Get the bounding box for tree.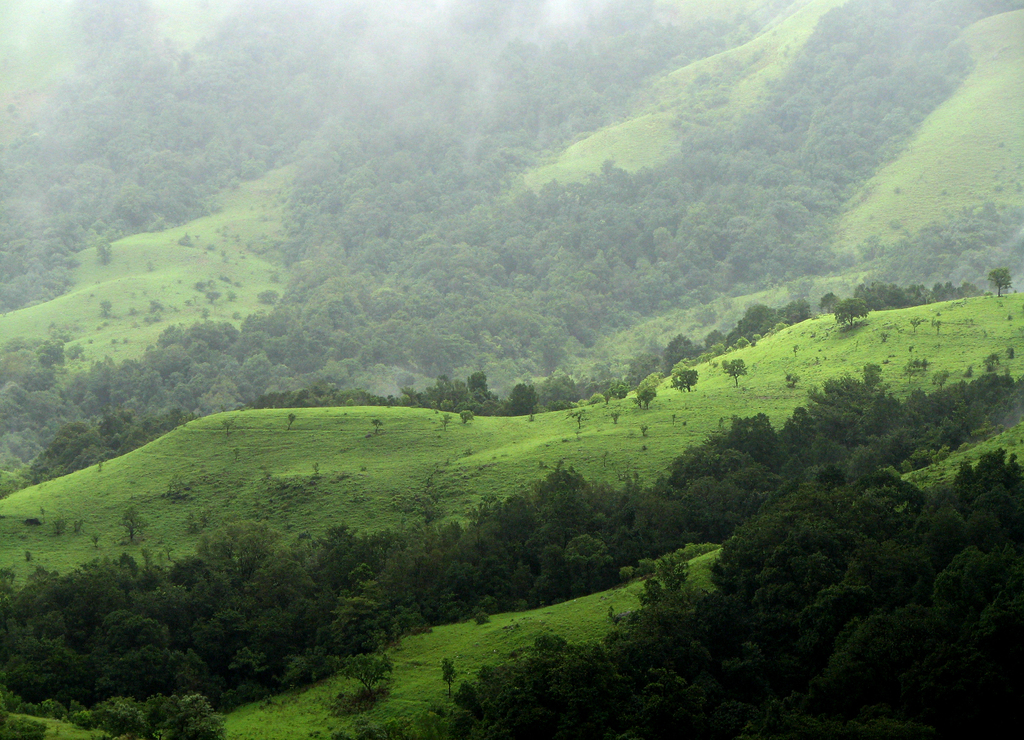
[988,269,1013,297].
